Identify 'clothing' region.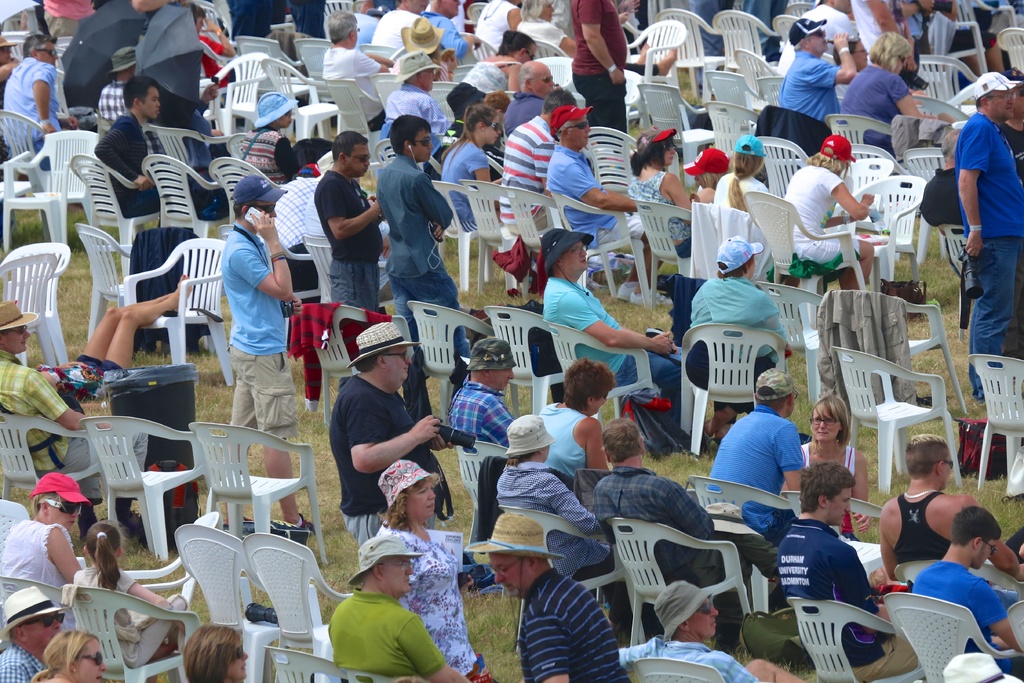
Region: region(59, 563, 194, 668).
